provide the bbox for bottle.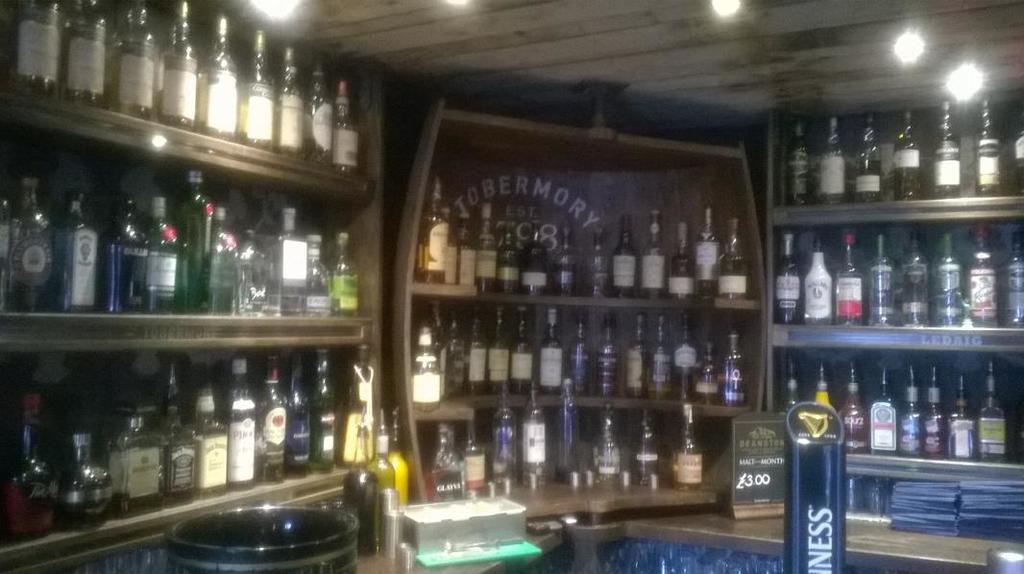
left=201, top=209, right=230, bottom=323.
